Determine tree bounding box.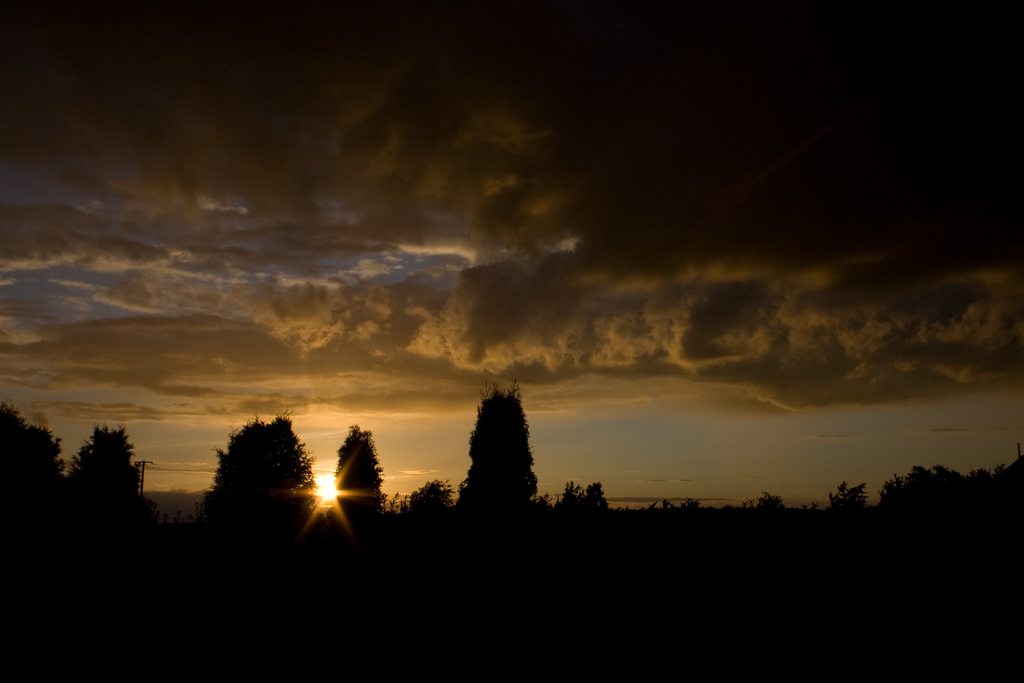
Determined: crop(60, 422, 143, 514).
